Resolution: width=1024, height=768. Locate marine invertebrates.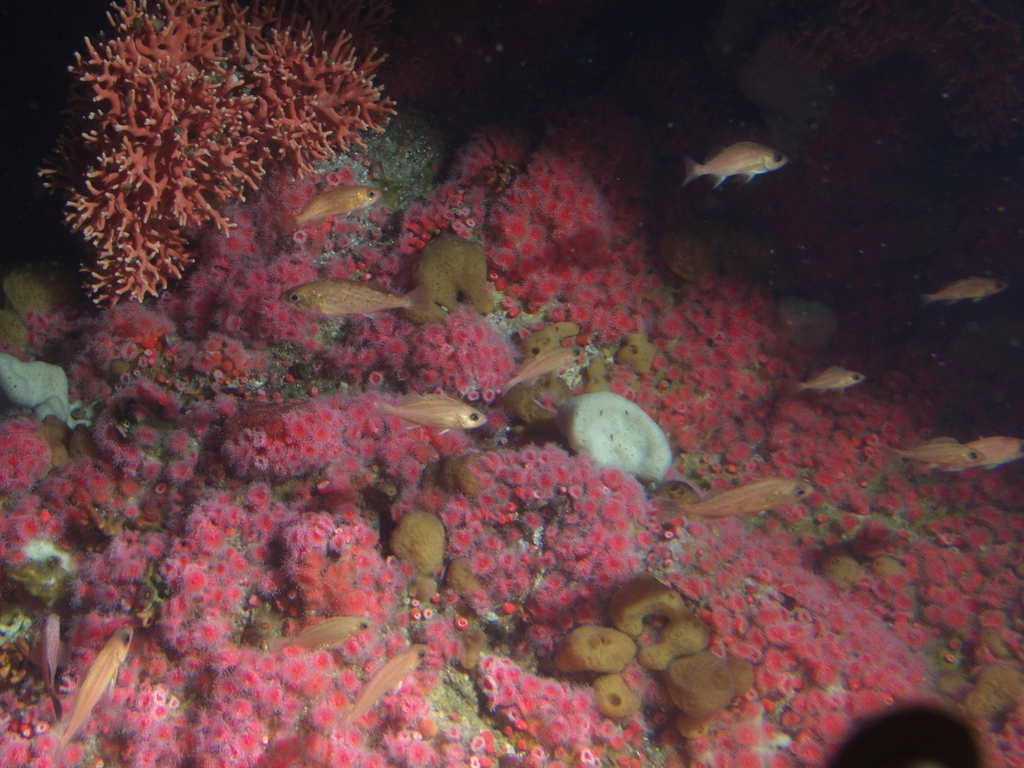
(x1=695, y1=342, x2=932, y2=499).
